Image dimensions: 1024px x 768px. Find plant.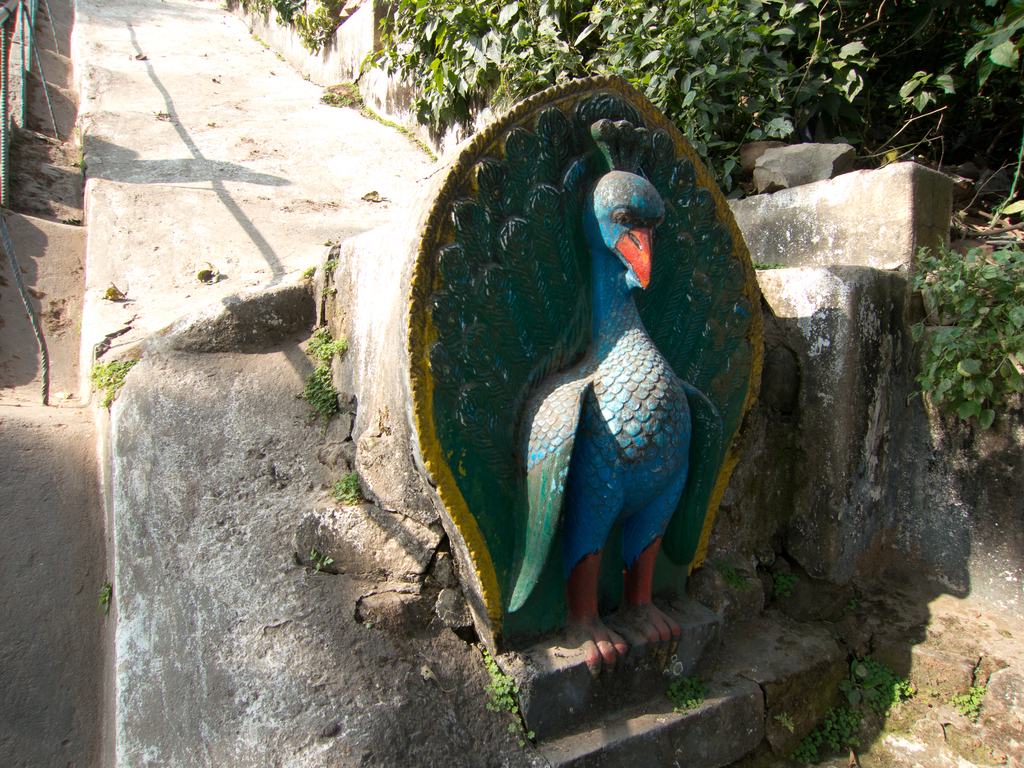
crop(707, 552, 747, 600).
